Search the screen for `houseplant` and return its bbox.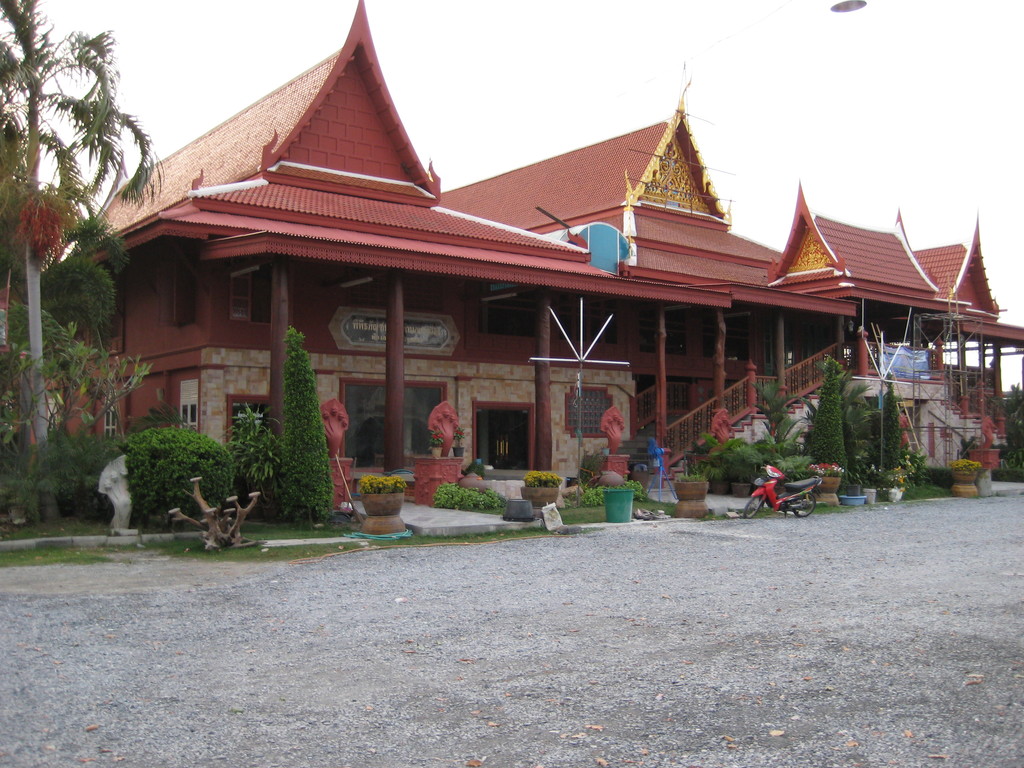
Found: crop(449, 425, 467, 460).
